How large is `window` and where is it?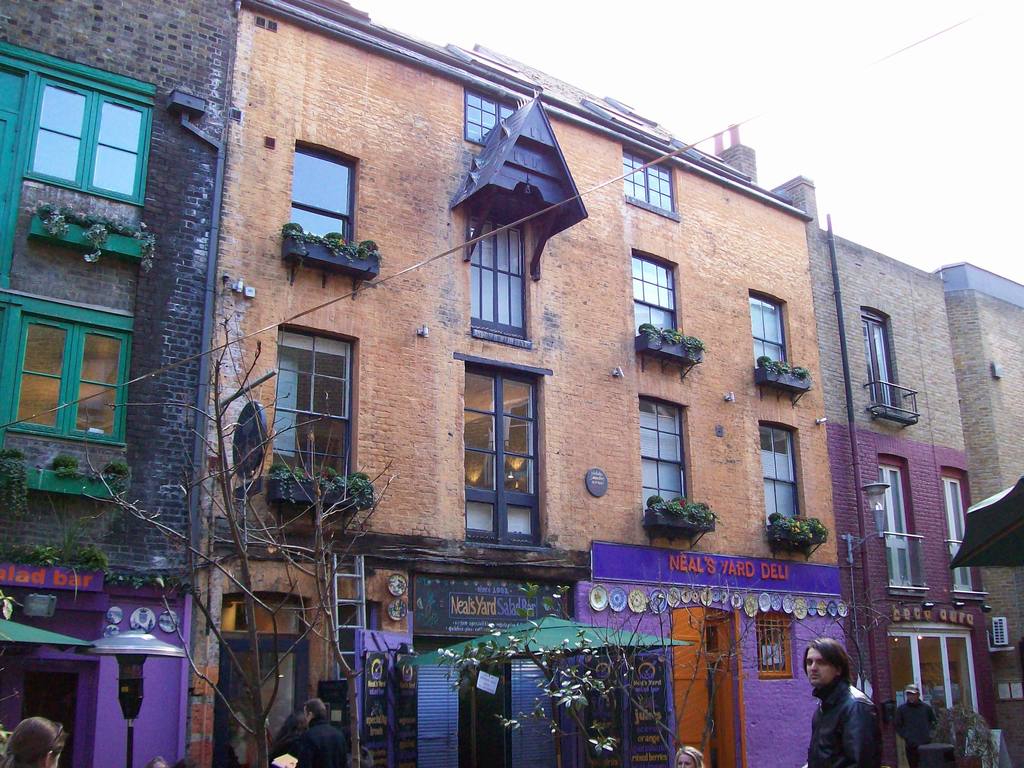
Bounding box: x1=619 y1=156 x2=680 y2=216.
